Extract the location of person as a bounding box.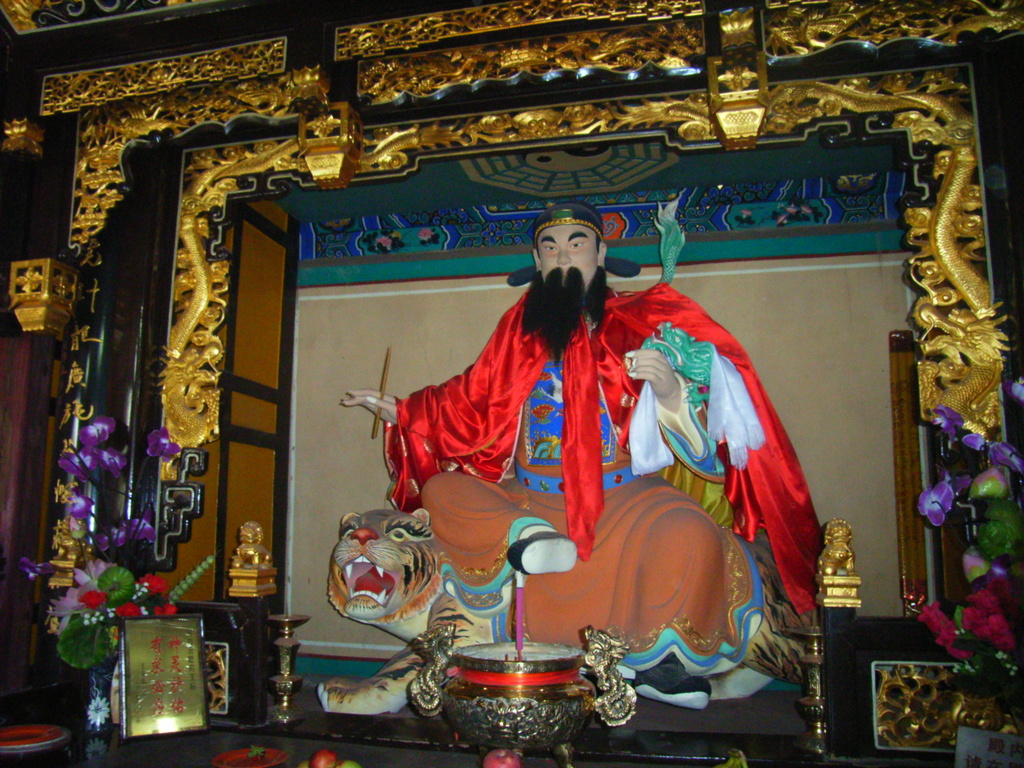
[left=343, top=198, right=835, bottom=708].
